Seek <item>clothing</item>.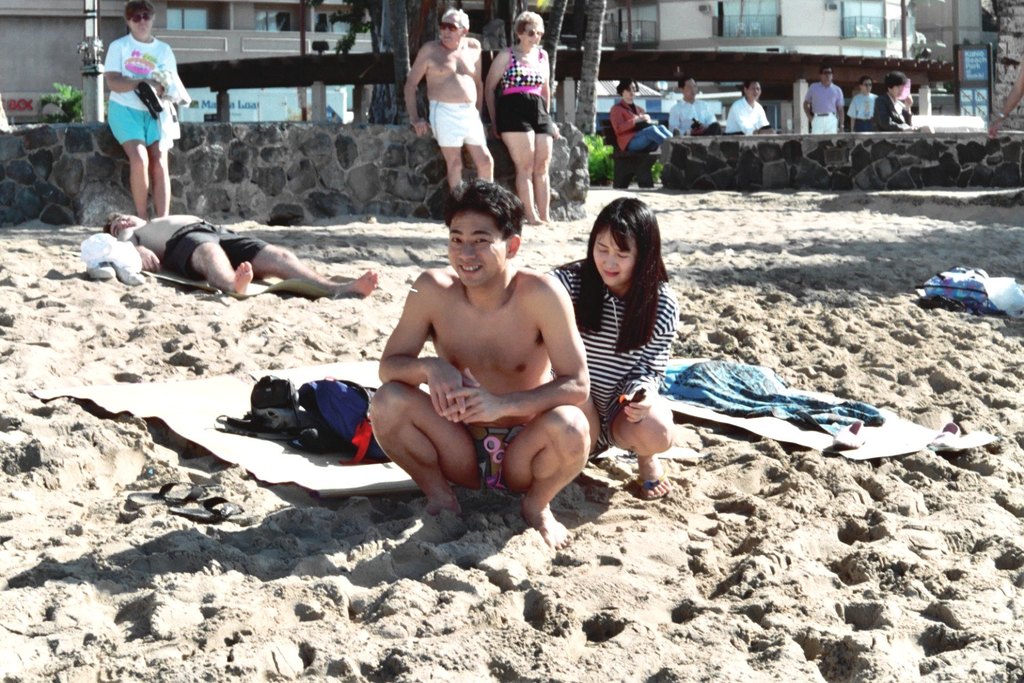
726, 95, 769, 136.
